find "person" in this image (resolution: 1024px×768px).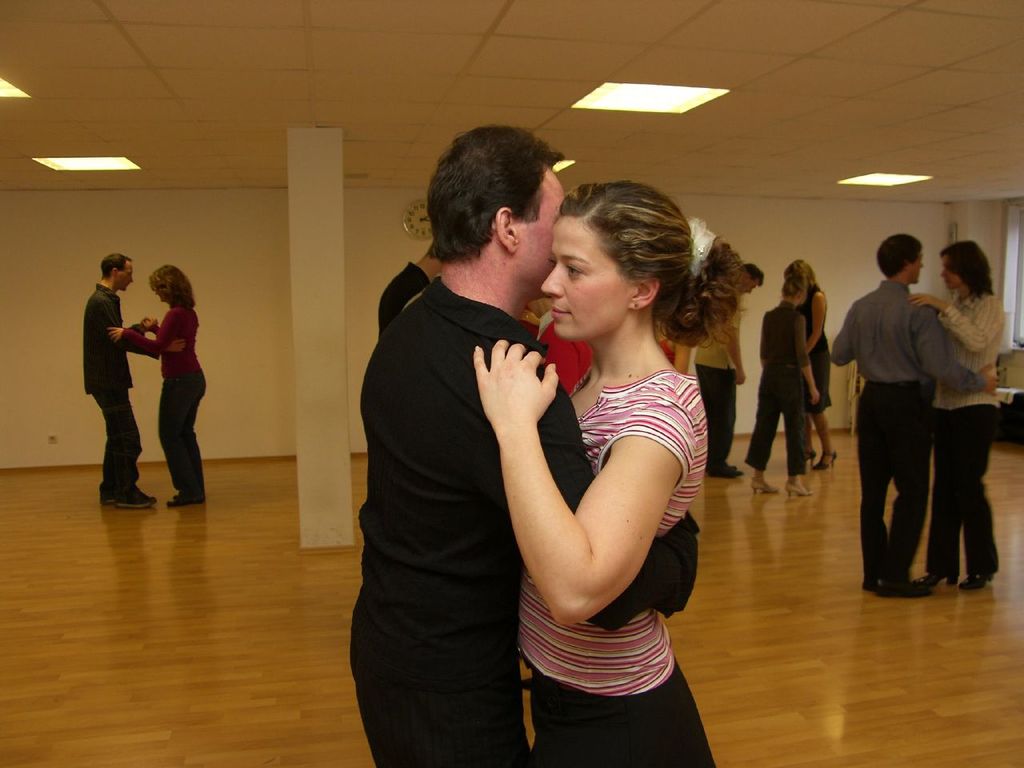
rect(82, 254, 189, 506).
